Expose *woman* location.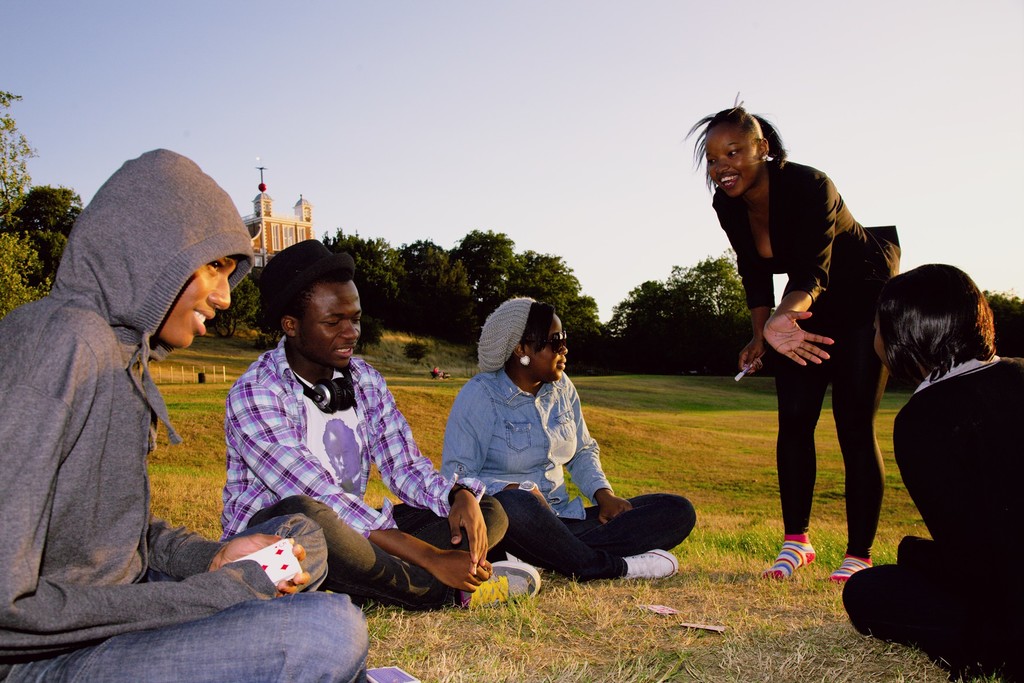
Exposed at Rect(439, 297, 698, 583).
